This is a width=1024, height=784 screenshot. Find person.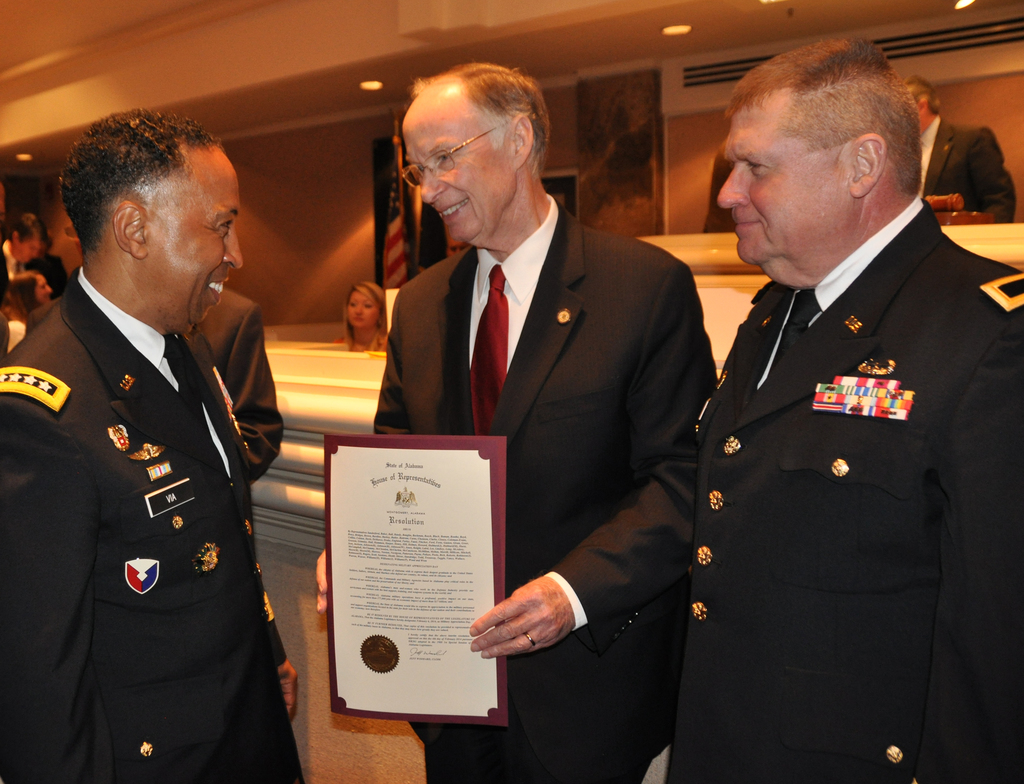
Bounding box: select_region(0, 97, 287, 783).
